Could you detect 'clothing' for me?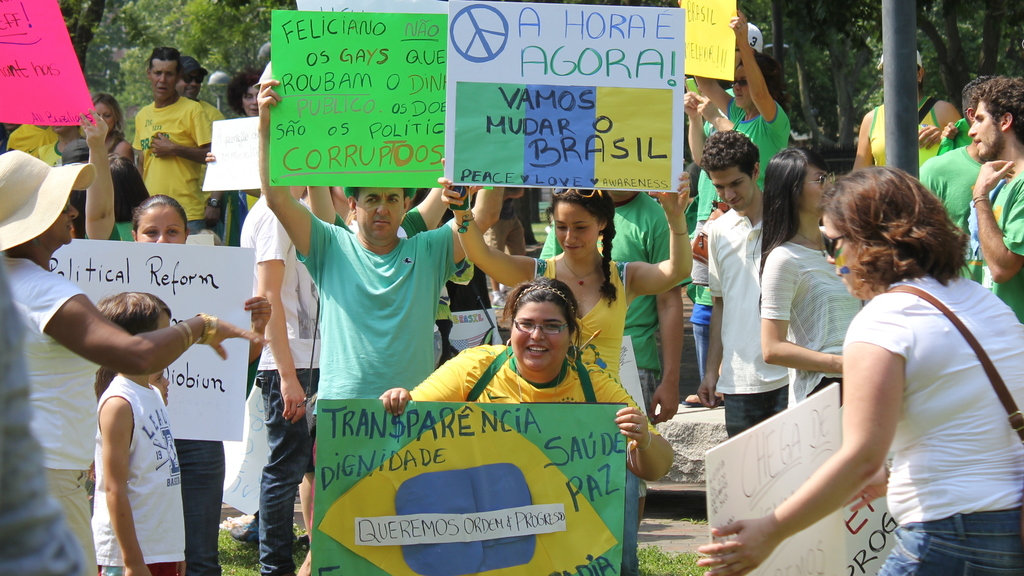
Detection result: x1=762, y1=239, x2=852, y2=395.
